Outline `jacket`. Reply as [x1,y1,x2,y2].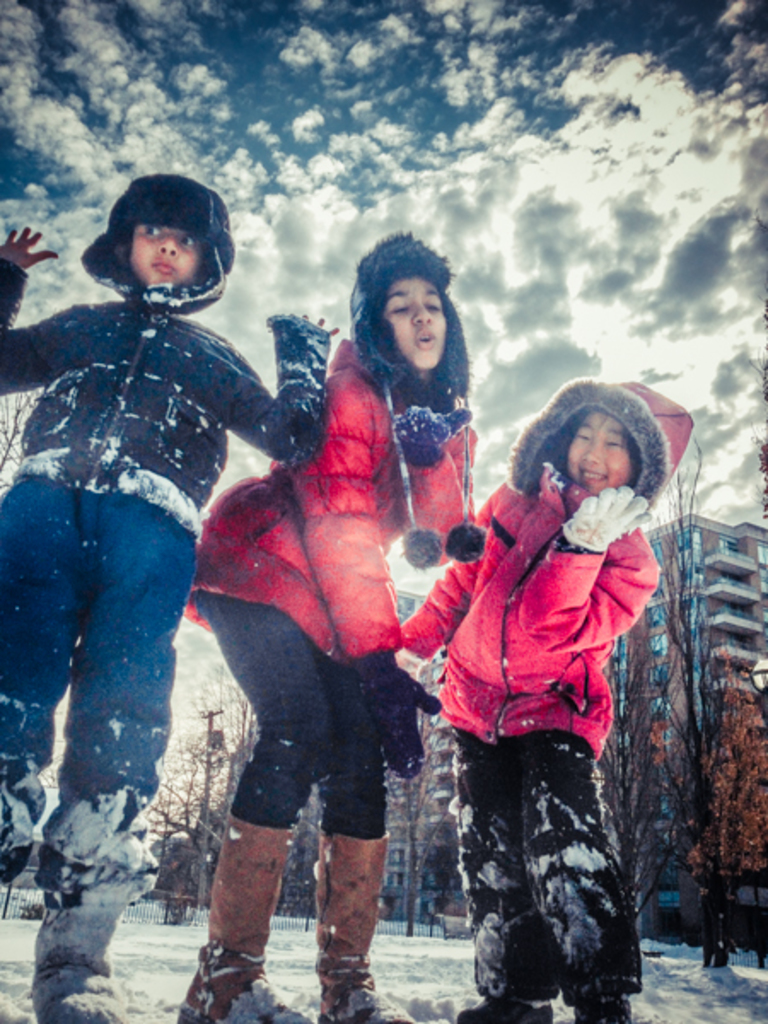
[0,265,328,532].
